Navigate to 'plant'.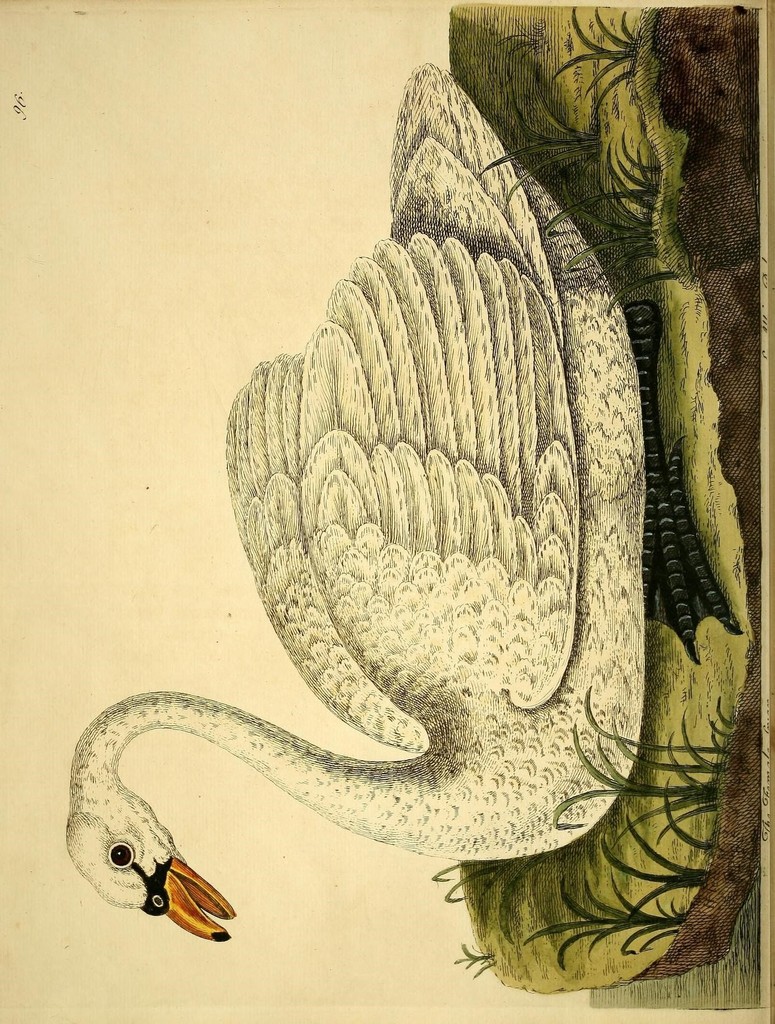
Navigation target: l=548, t=0, r=639, b=100.
